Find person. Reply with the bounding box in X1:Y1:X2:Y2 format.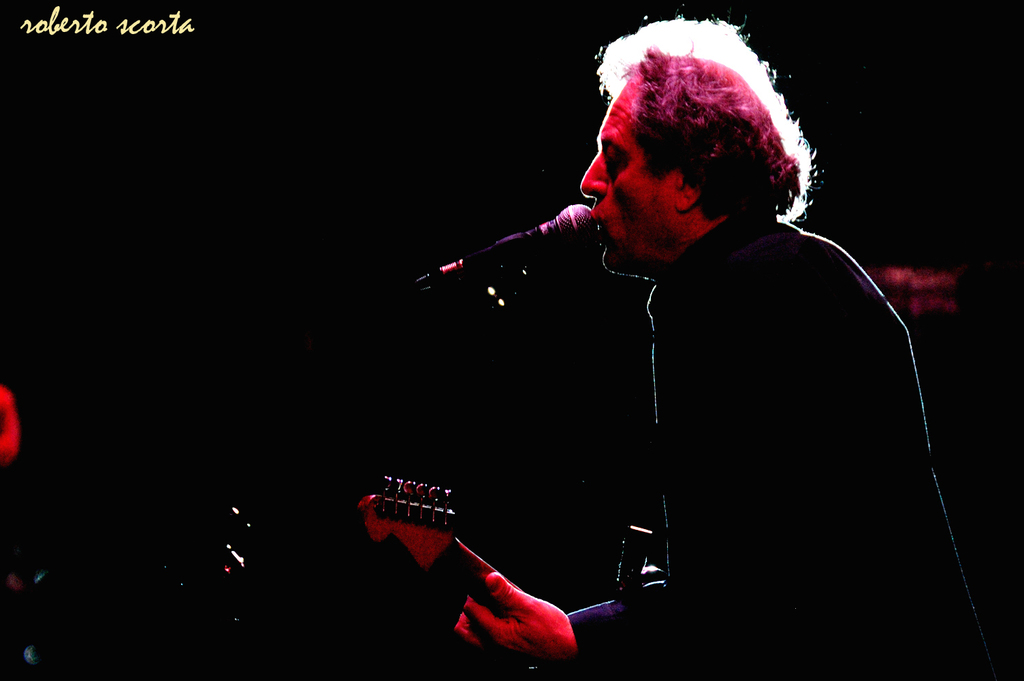
421:11:985:680.
